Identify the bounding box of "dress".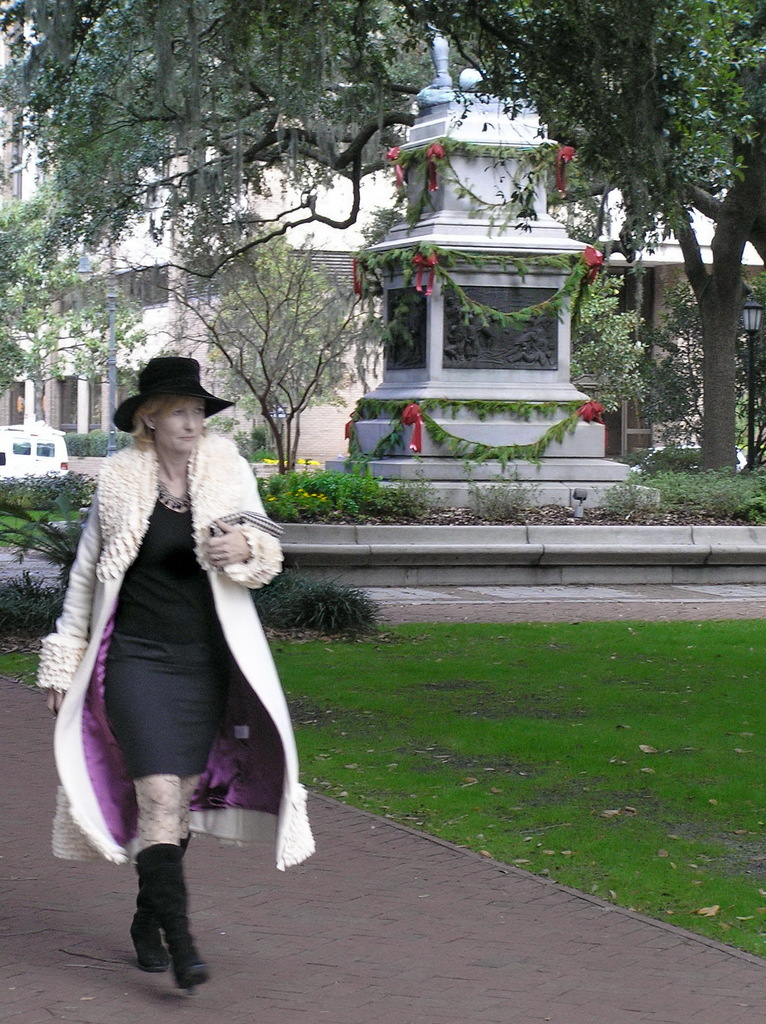
<bbox>45, 431, 242, 847</bbox>.
